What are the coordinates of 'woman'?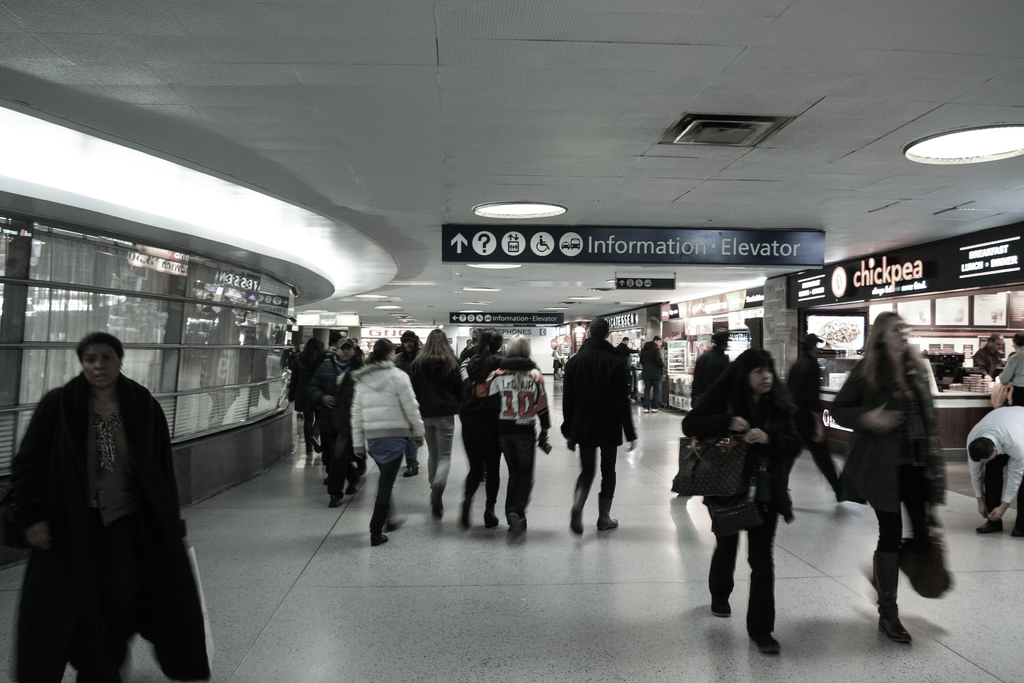
left=451, top=329, right=539, bottom=526.
